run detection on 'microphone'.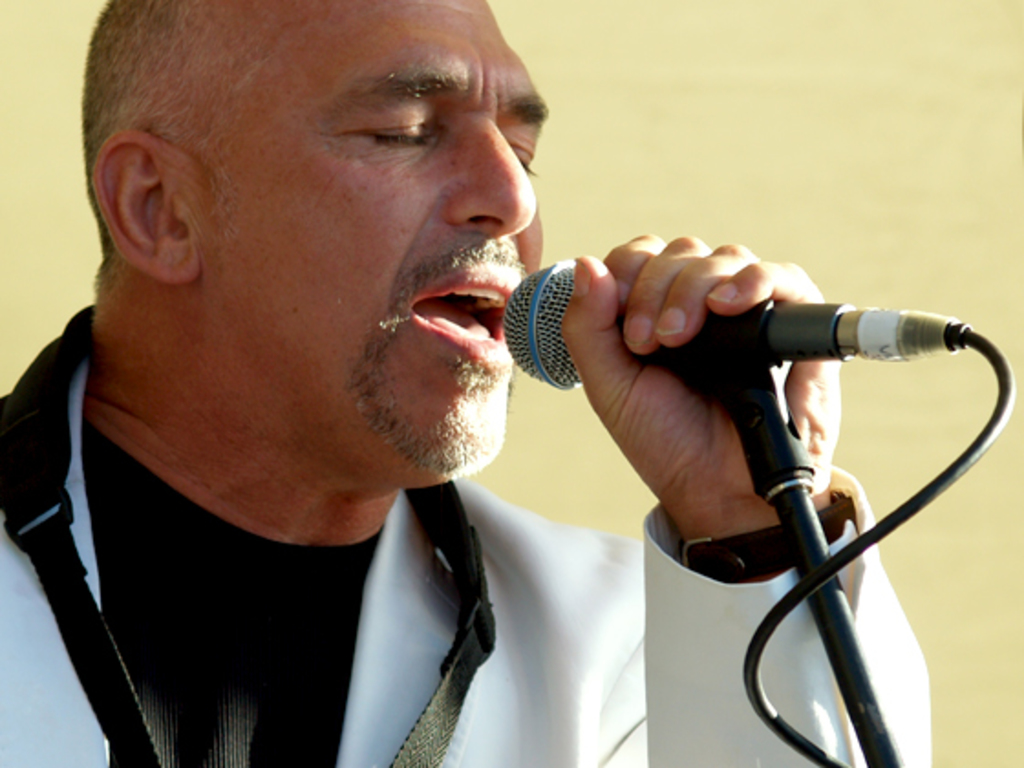
Result: (494,247,1004,631).
